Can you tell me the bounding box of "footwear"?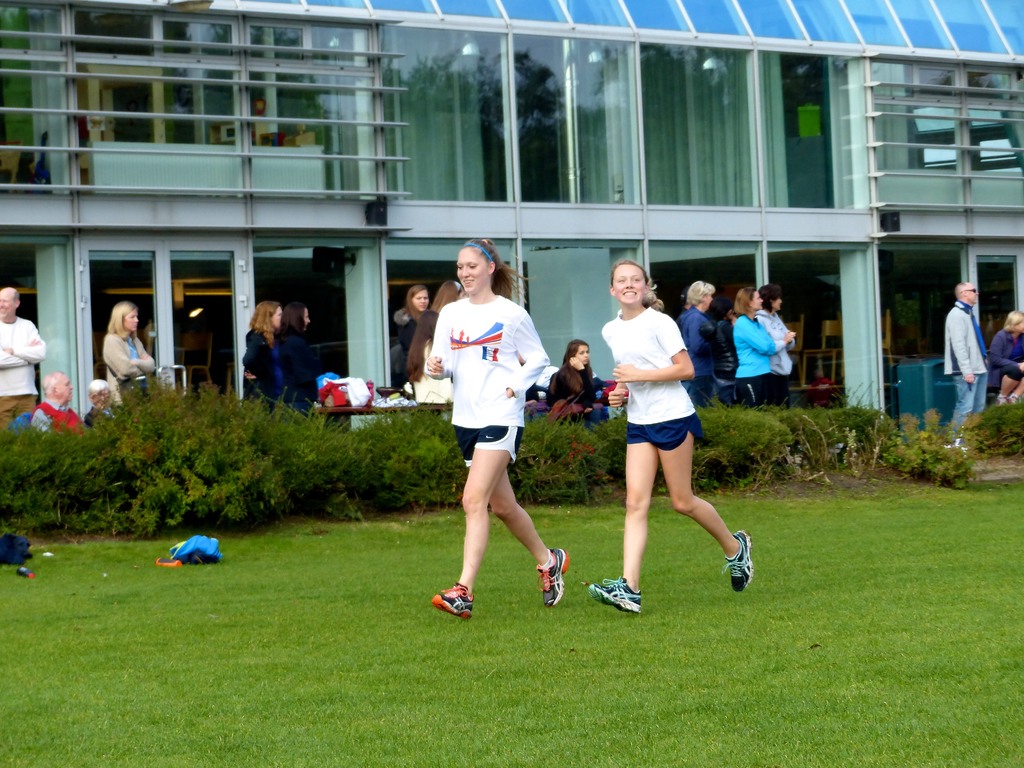
[721, 529, 753, 594].
